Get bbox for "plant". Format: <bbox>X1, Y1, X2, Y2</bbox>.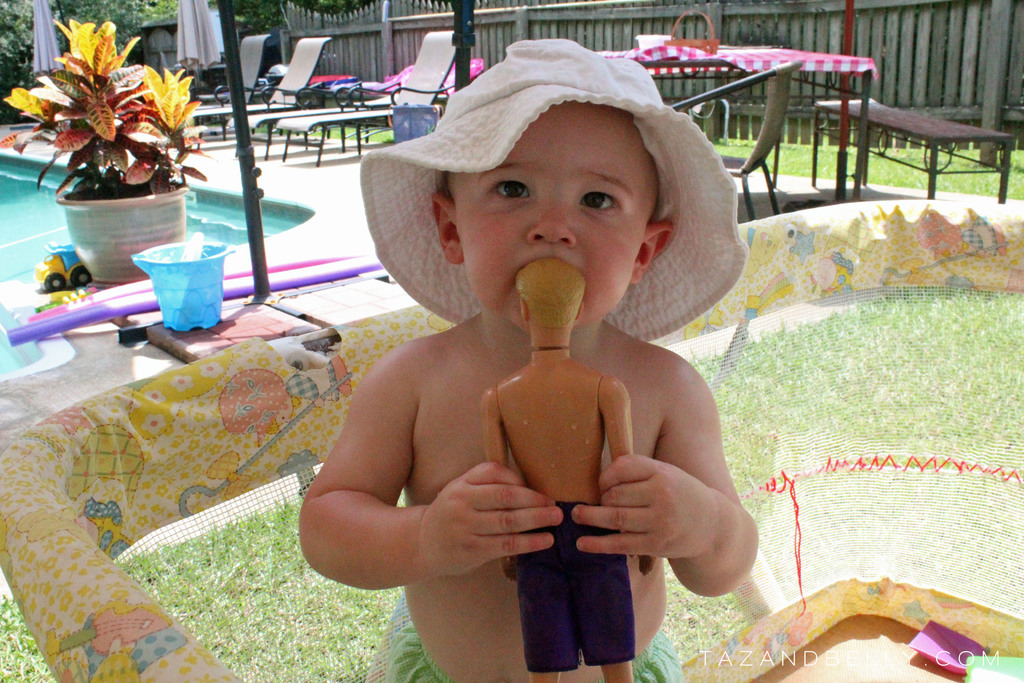
<bbox>778, 142, 813, 174</bbox>.
